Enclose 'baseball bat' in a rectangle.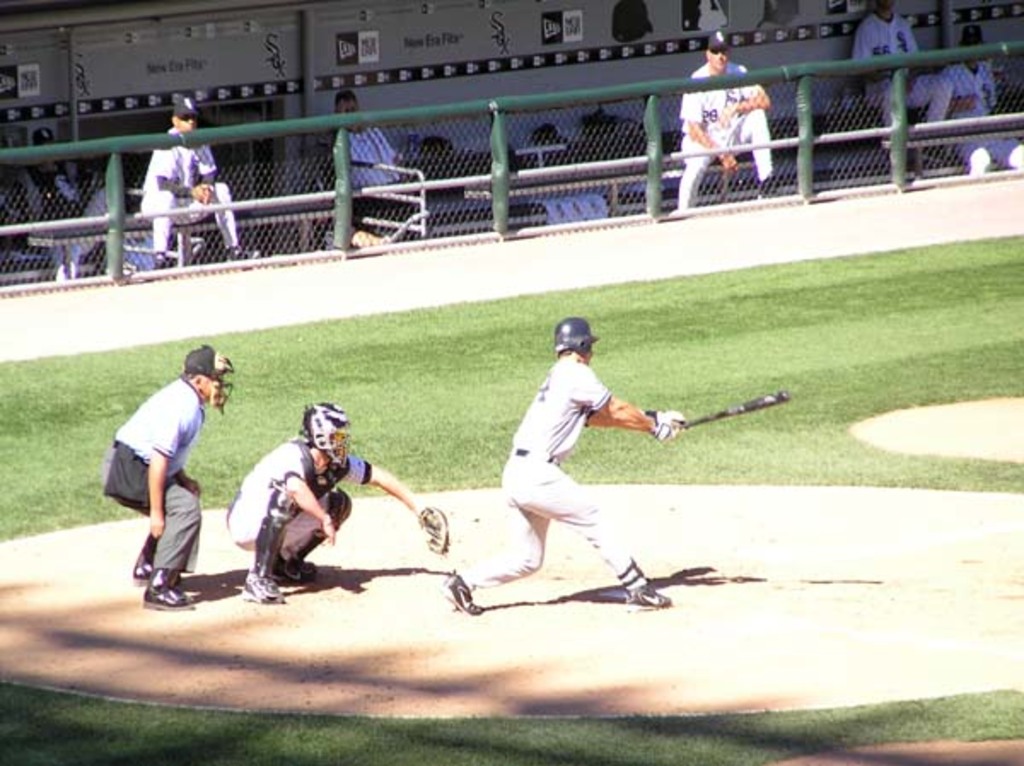
select_region(674, 382, 787, 433).
